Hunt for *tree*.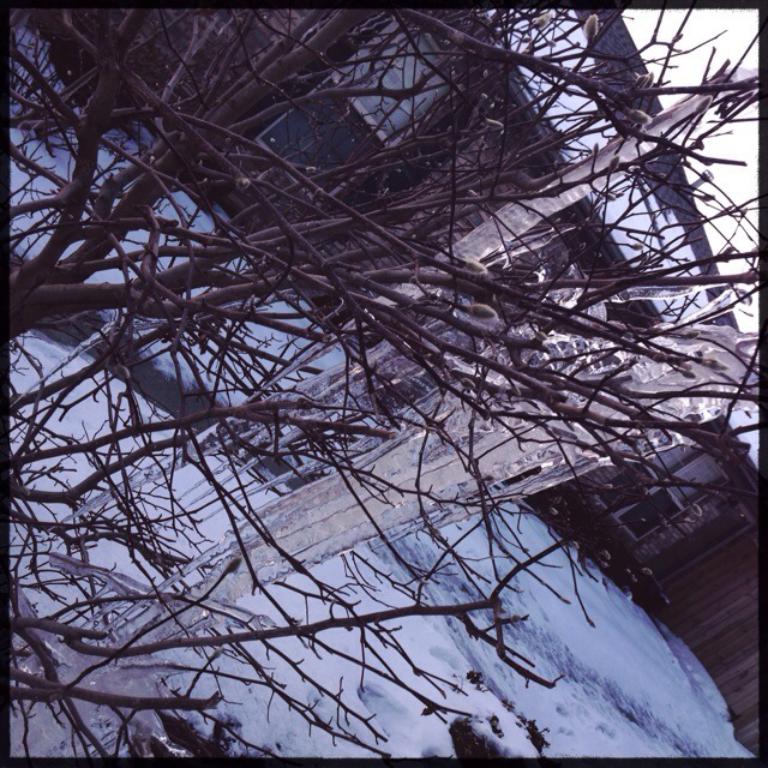
Hunted down at 0:0:767:767.
